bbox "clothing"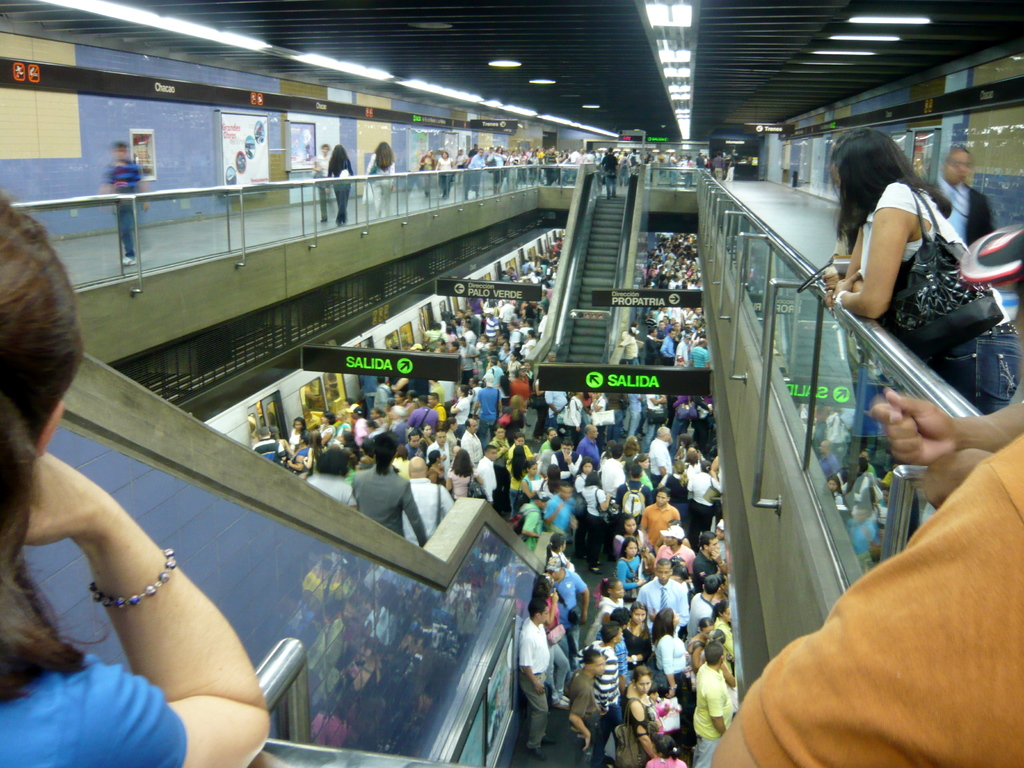
pyautogui.locateOnScreen(727, 156, 735, 179)
